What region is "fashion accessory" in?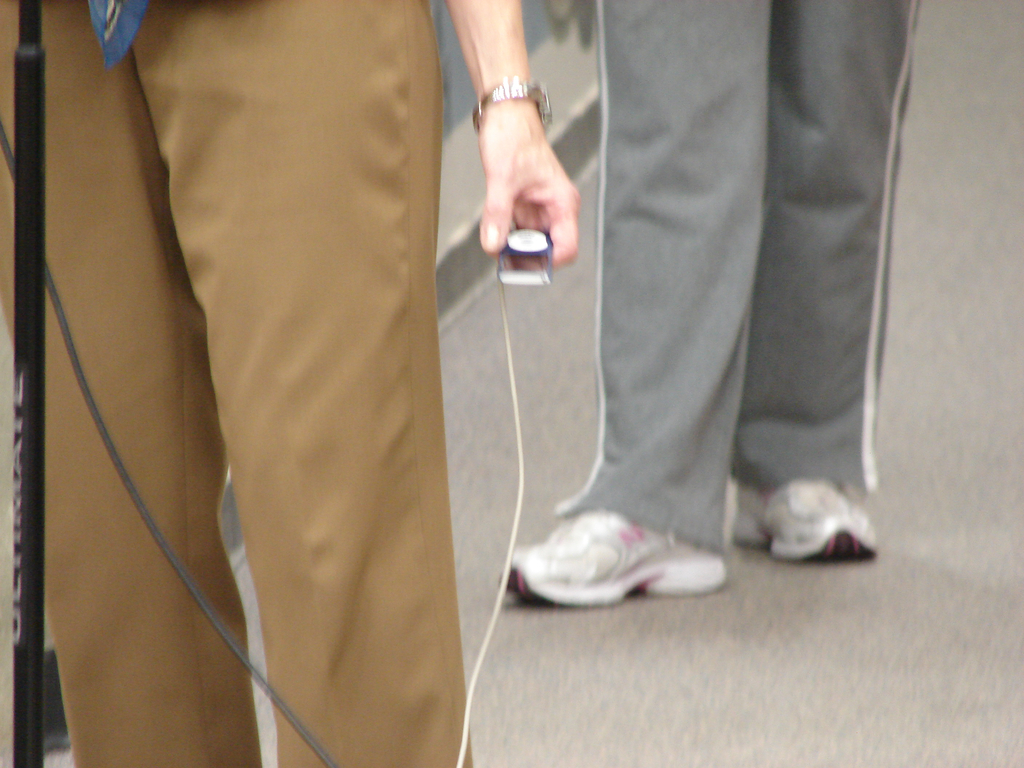
<region>472, 76, 552, 131</region>.
